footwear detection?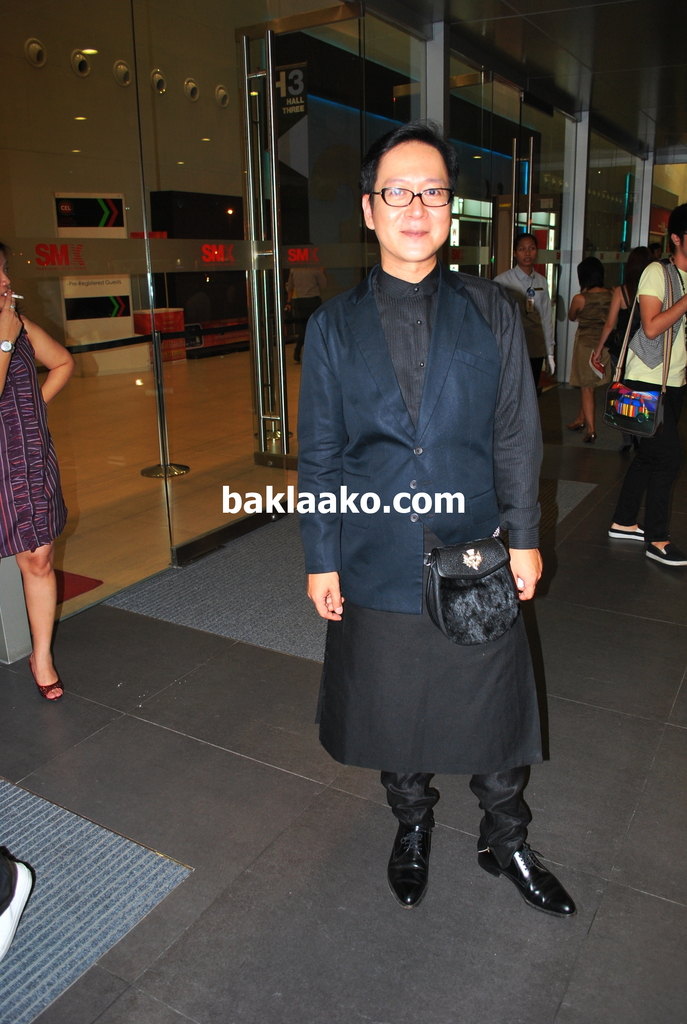
(x1=489, y1=806, x2=572, y2=916)
